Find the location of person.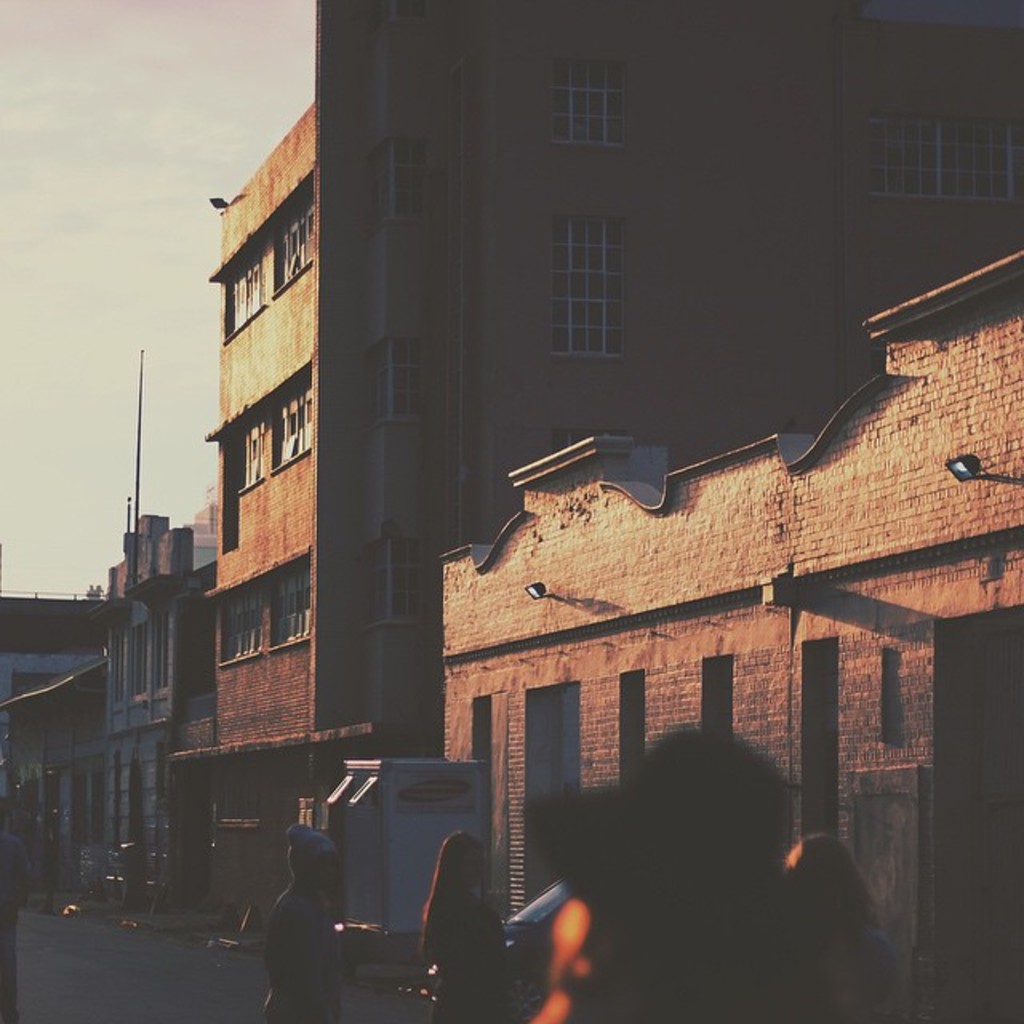
Location: 410/829/506/1021.
